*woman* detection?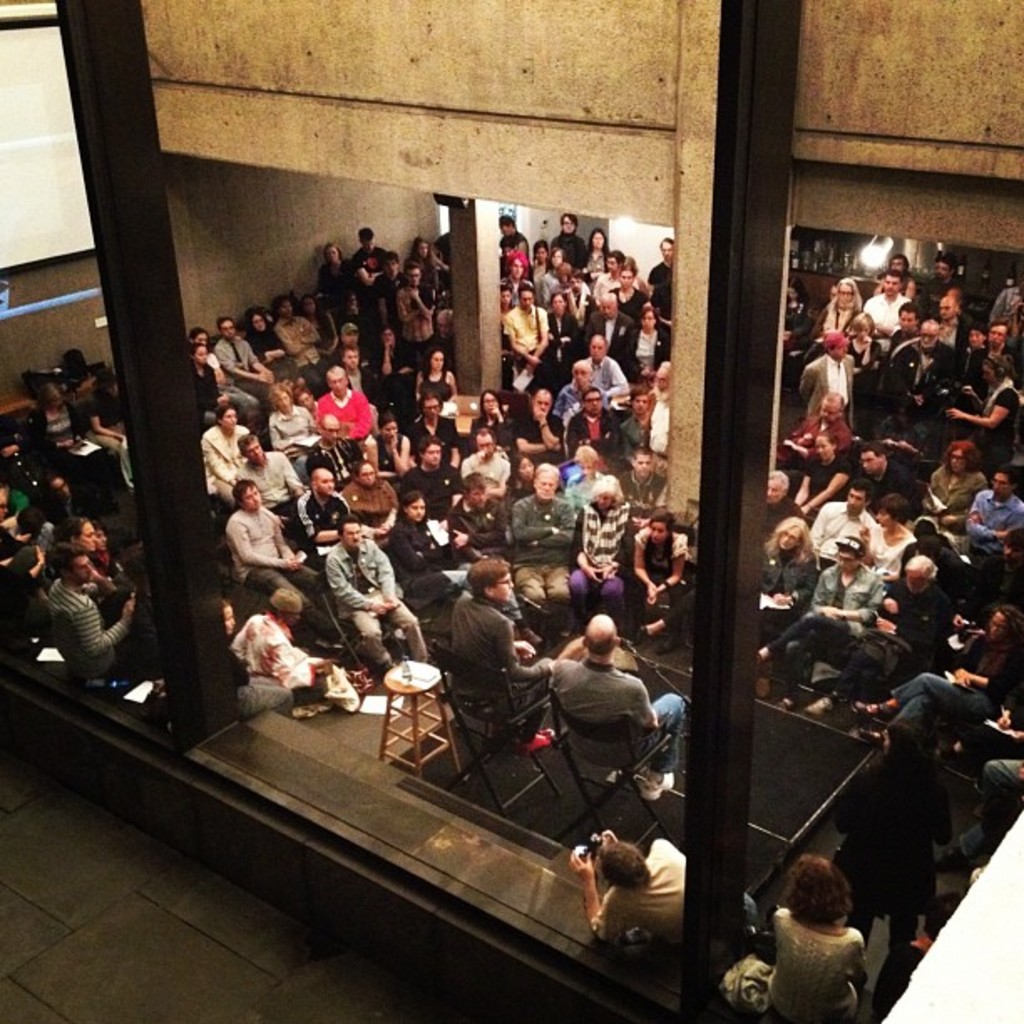
l=395, t=497, r=468, b=601
